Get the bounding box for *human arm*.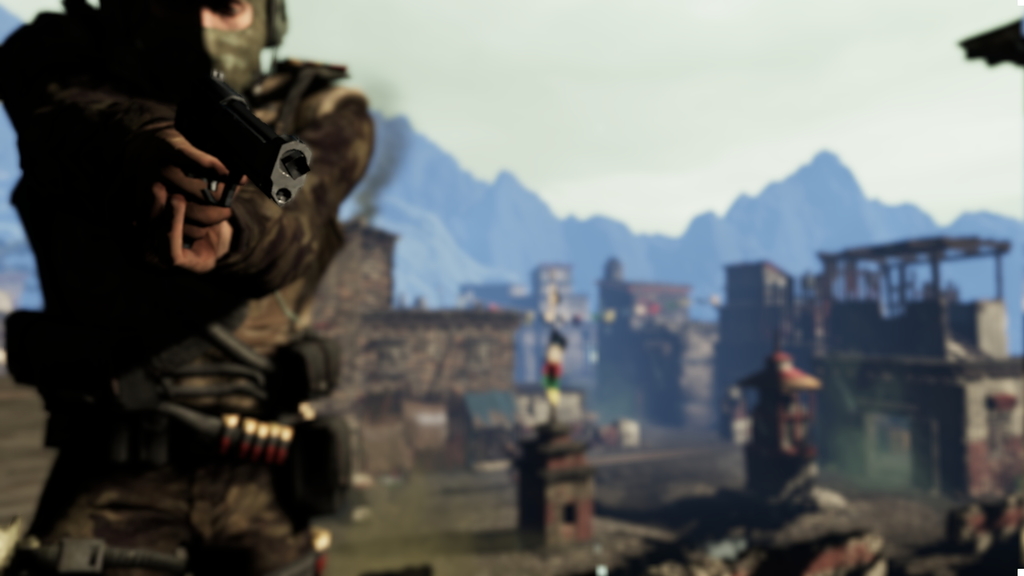
<bbox>0, 18, 247, 214</bbox>.
